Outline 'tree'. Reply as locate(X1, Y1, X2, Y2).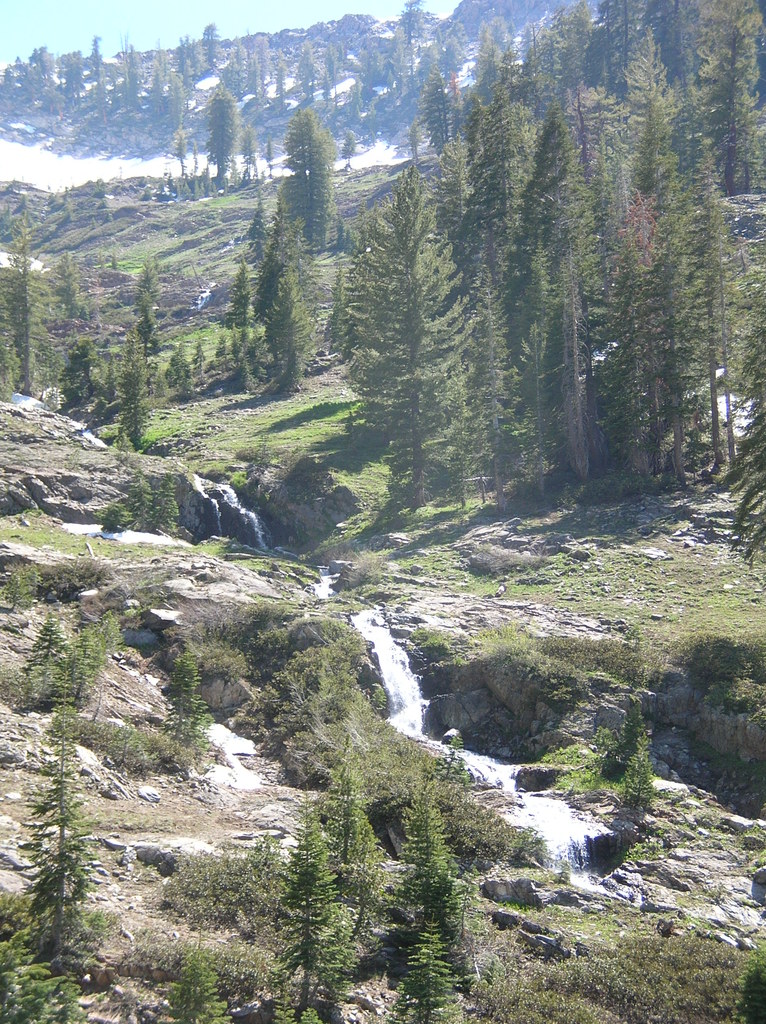
locate(617, 109, 696, 488).
